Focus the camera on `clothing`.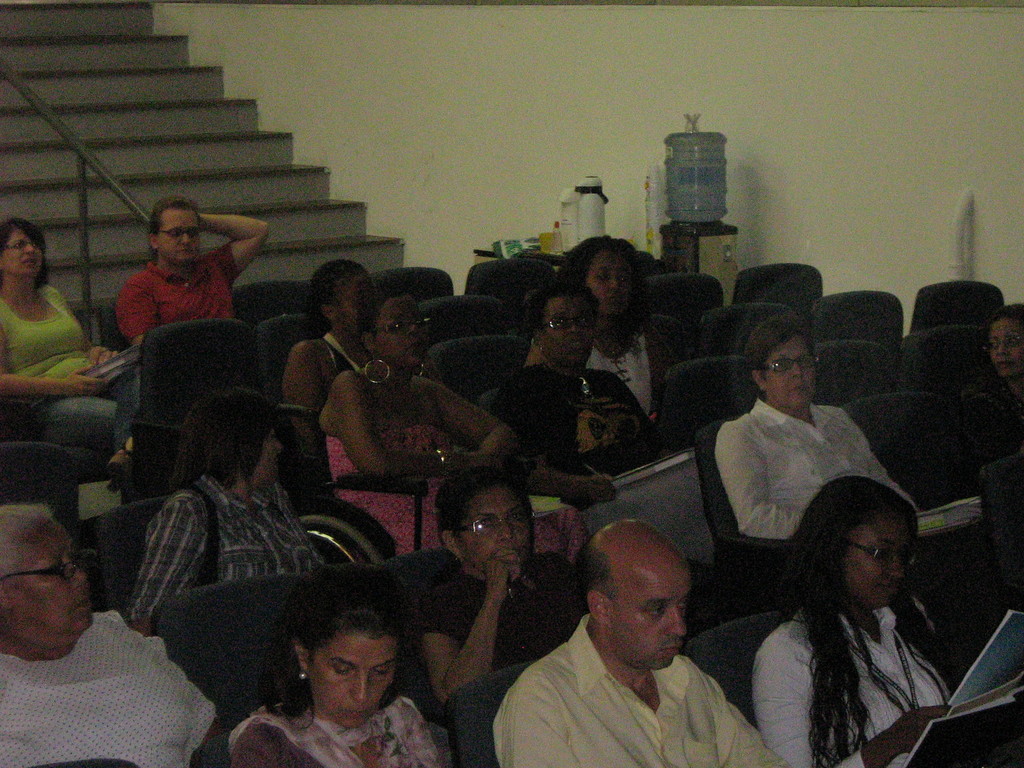
Focus region: [x1=948, y1=371, x2=1023, y2=472].
